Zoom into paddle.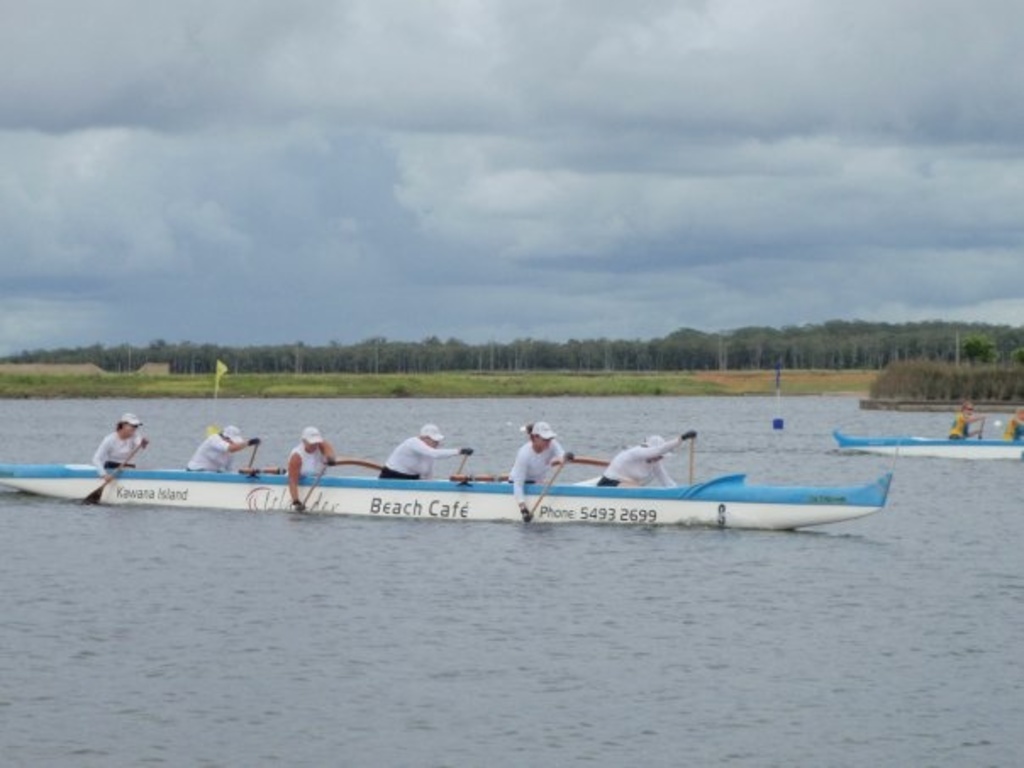
Zoom target: 687 436 697 483.
